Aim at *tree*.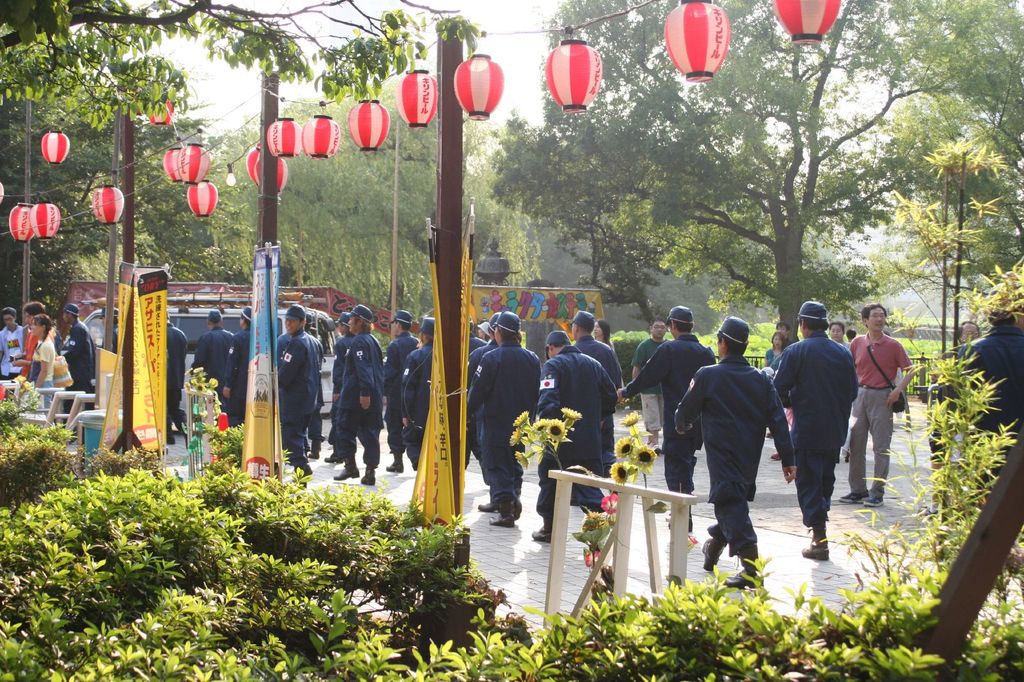
Aimed at crop(212, 86, 538, 321).
